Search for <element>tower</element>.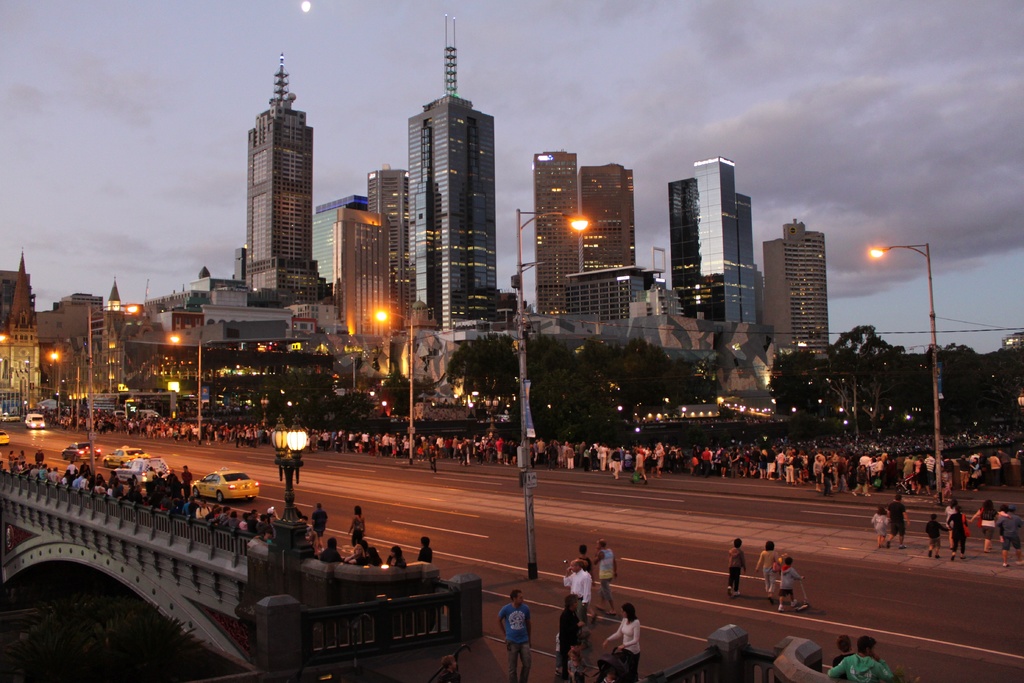
Found at [left=582, top=164, right=631, bottom=273].
